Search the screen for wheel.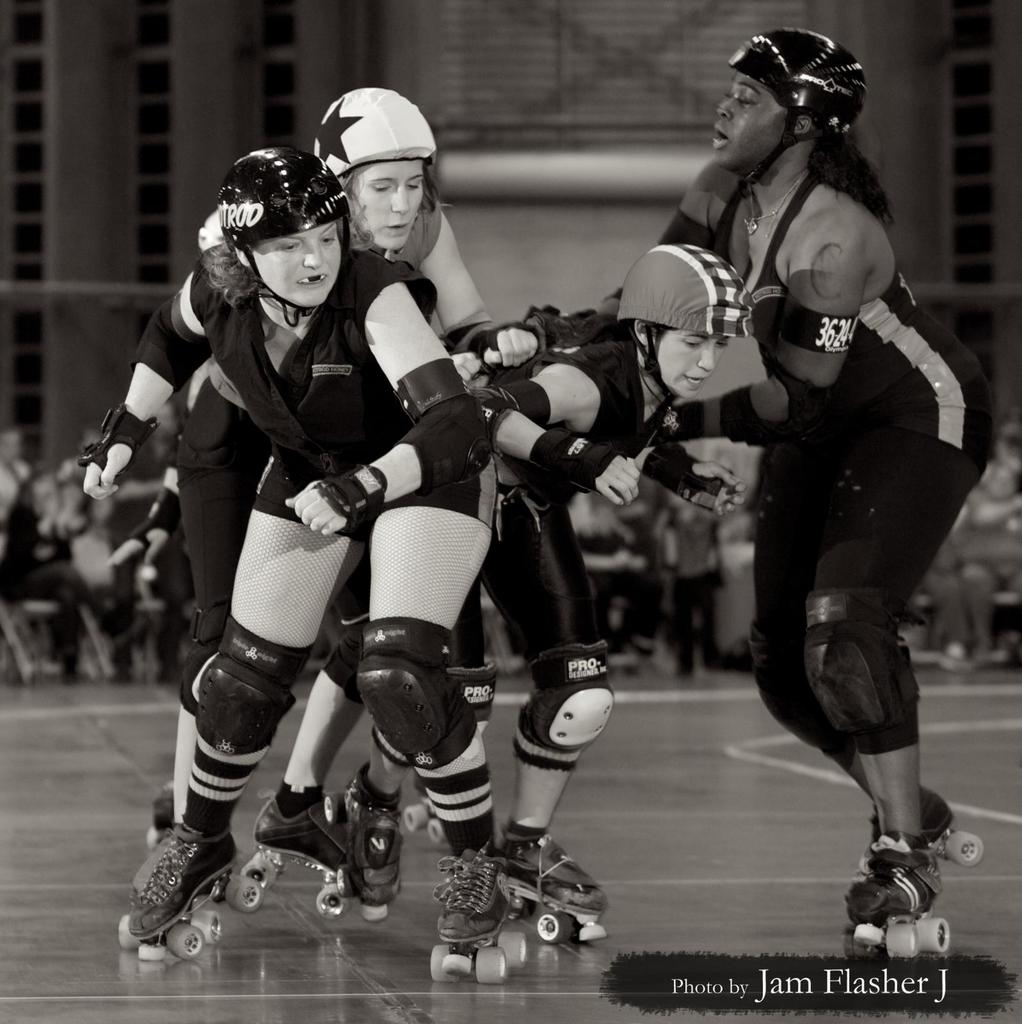
Found at left=500, top=930, right=528, bottom=967.
